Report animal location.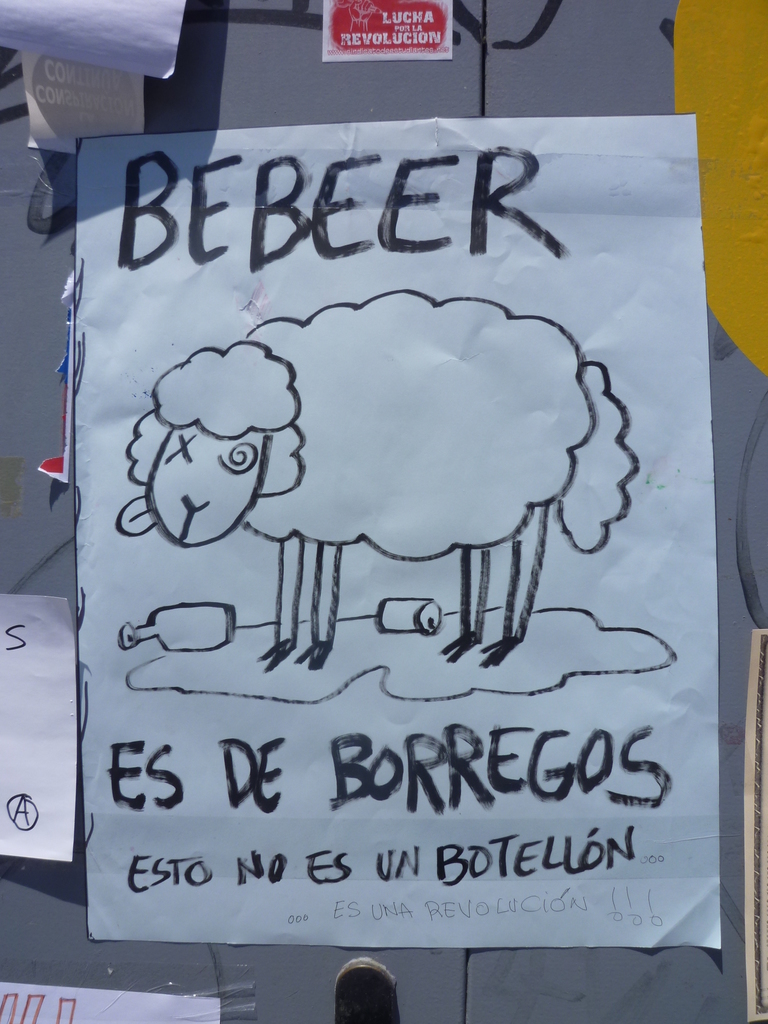
Report: <box>113,287,643,669</box>.
